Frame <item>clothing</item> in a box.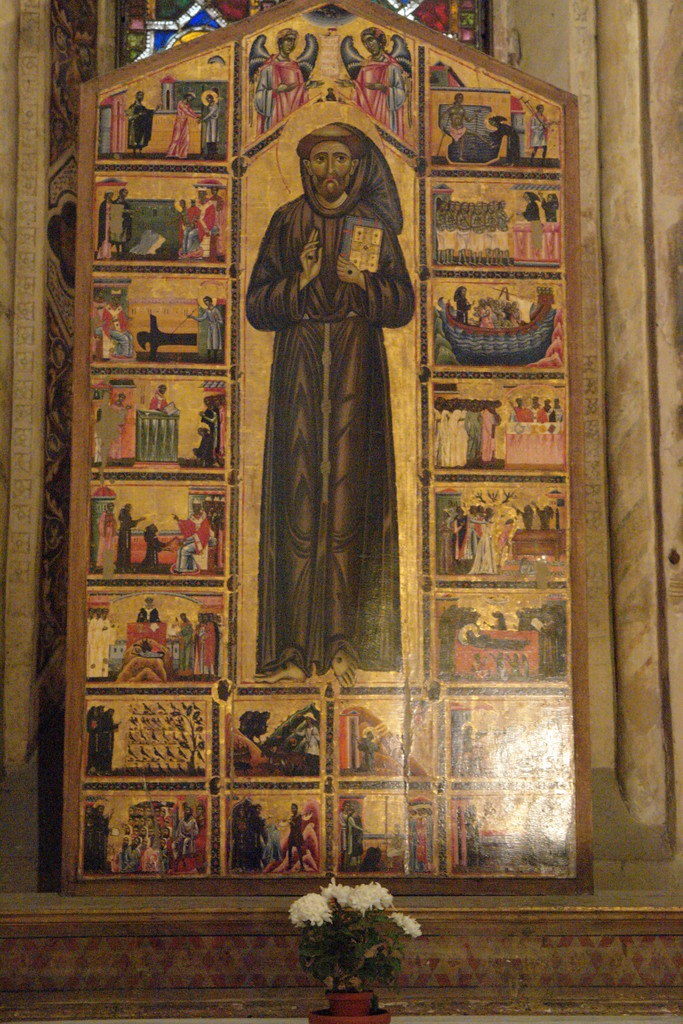
{"left": 529, "top": 116, "right": 550, "bottom": 155}.
